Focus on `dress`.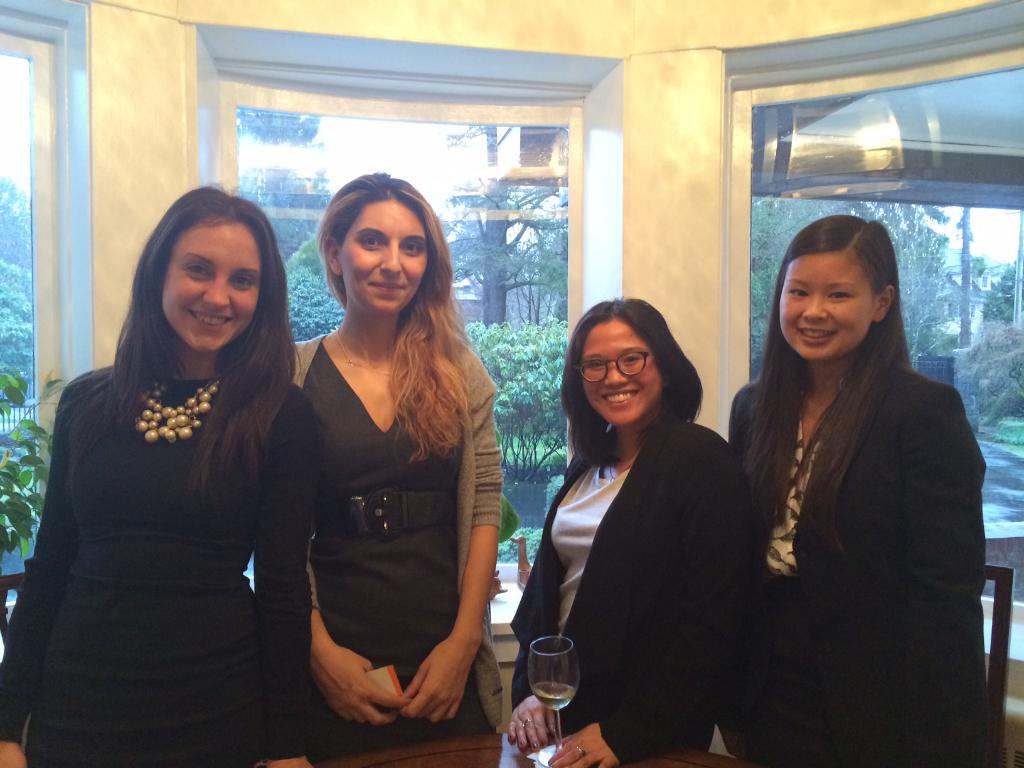
Focused at [300,341,500,762].
